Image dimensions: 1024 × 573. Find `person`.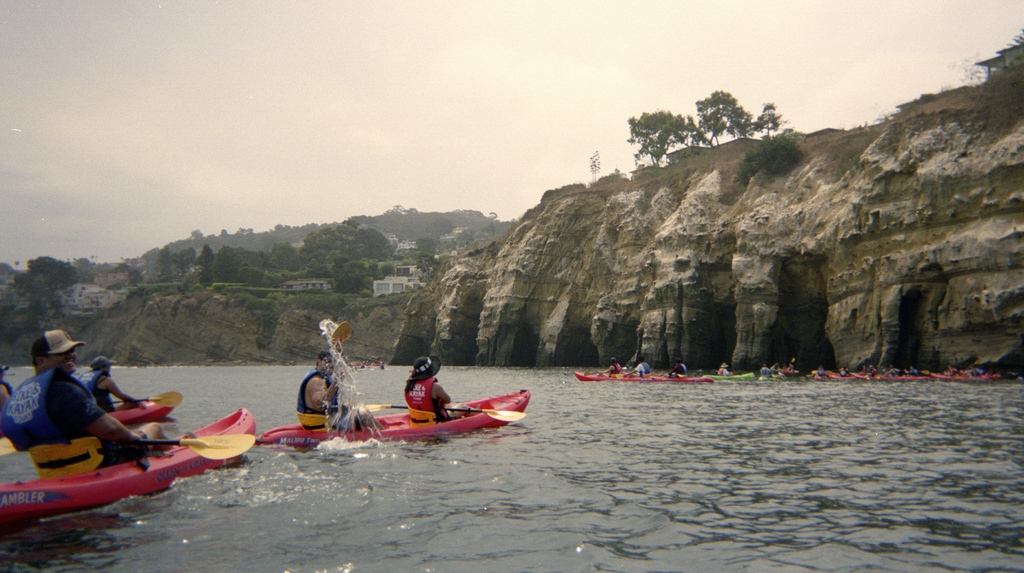
region(294, 355, 380, 434).
